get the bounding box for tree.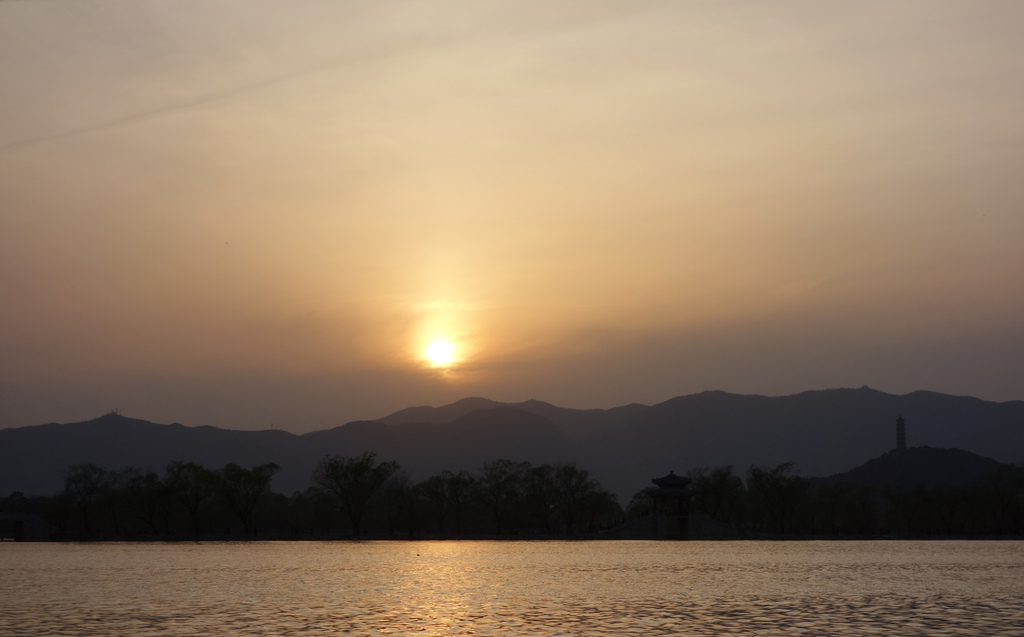
{"x1": 479, "y1": 450, "x2": 612, "y2": 539}.
